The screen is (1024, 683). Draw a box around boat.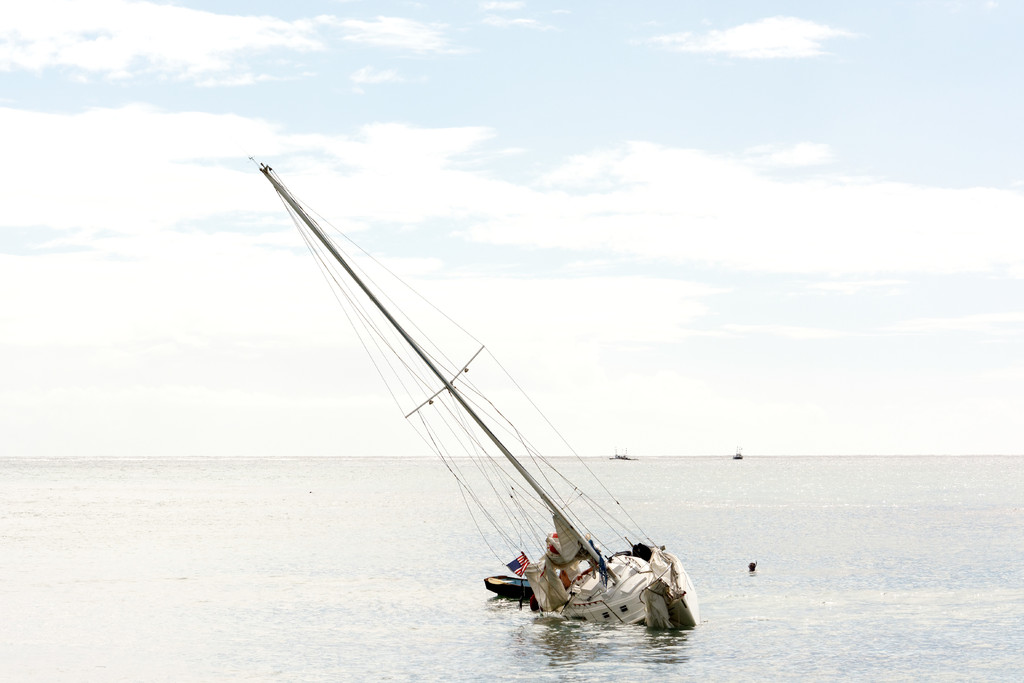
[241, 184, 740, 625].
